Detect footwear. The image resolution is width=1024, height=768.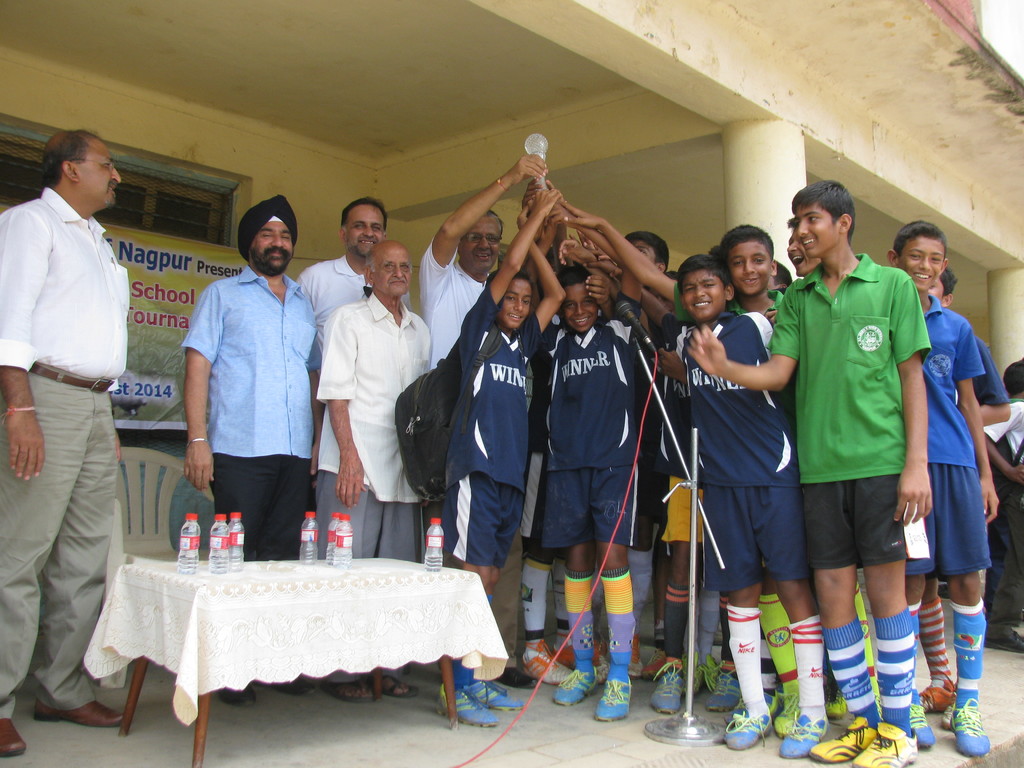
region(938, 582, 961, 602).
